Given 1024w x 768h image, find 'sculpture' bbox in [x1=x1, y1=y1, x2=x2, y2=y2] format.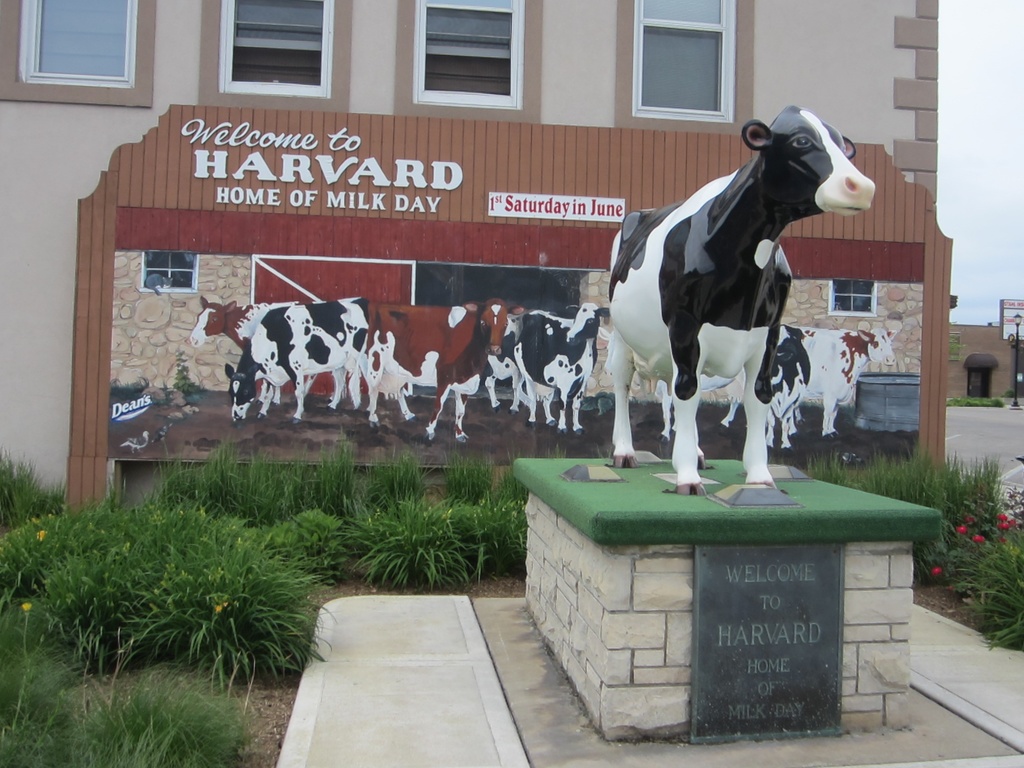
[x1=578, y1=83, x2=883, y2=523].
